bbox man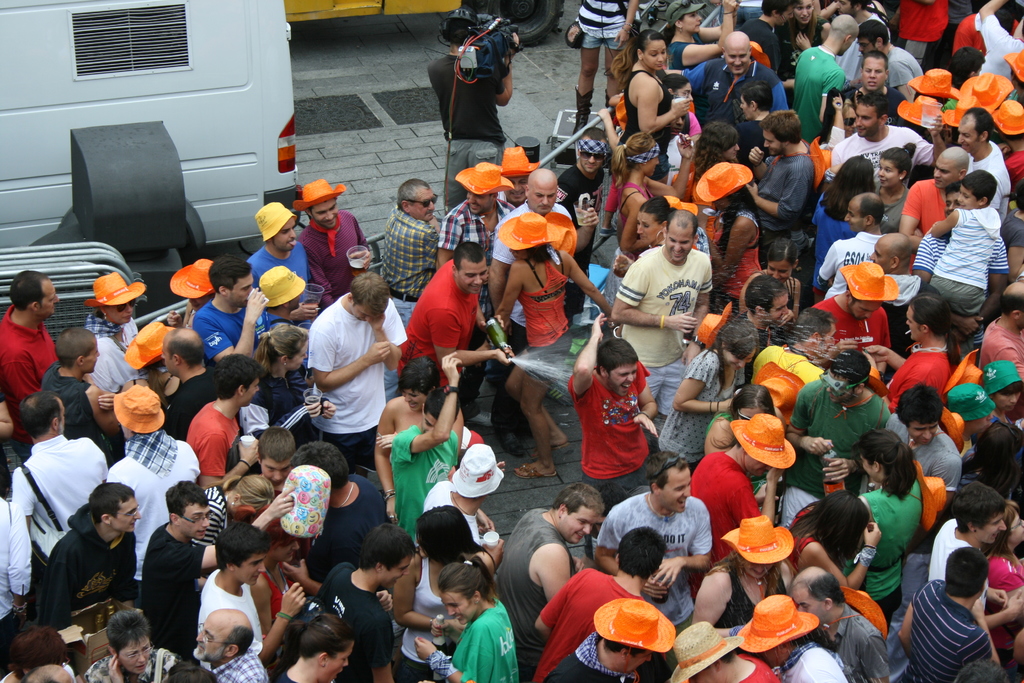
select_region(594, 450, 714, 630)
